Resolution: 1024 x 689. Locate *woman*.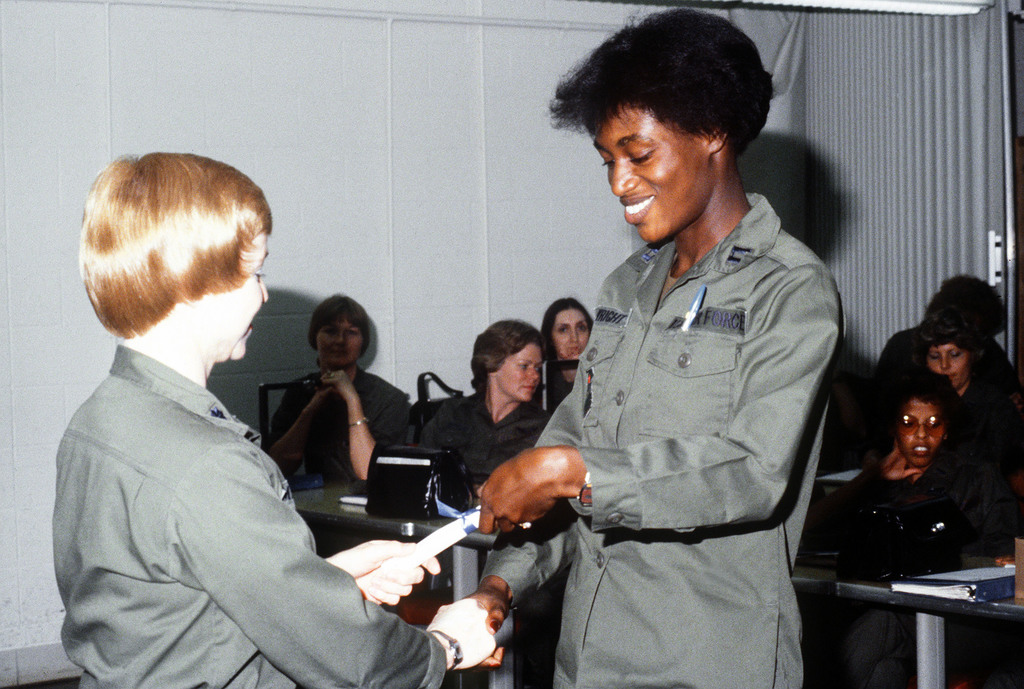
(60, 148, 497, 688).
